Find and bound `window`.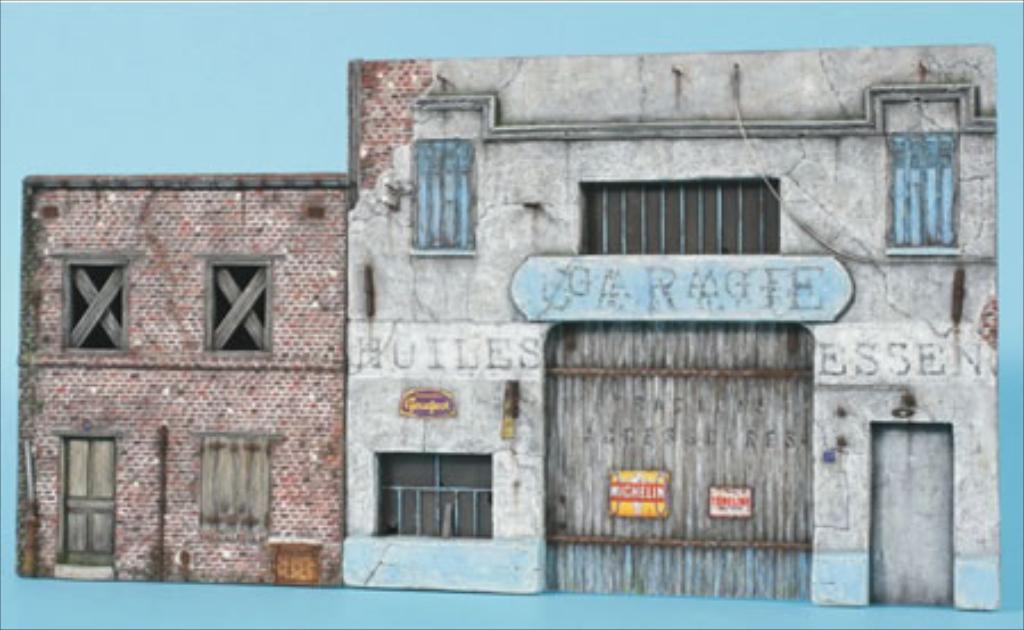
Bound: x1=57, y1=259, x2=130, y2=359.
